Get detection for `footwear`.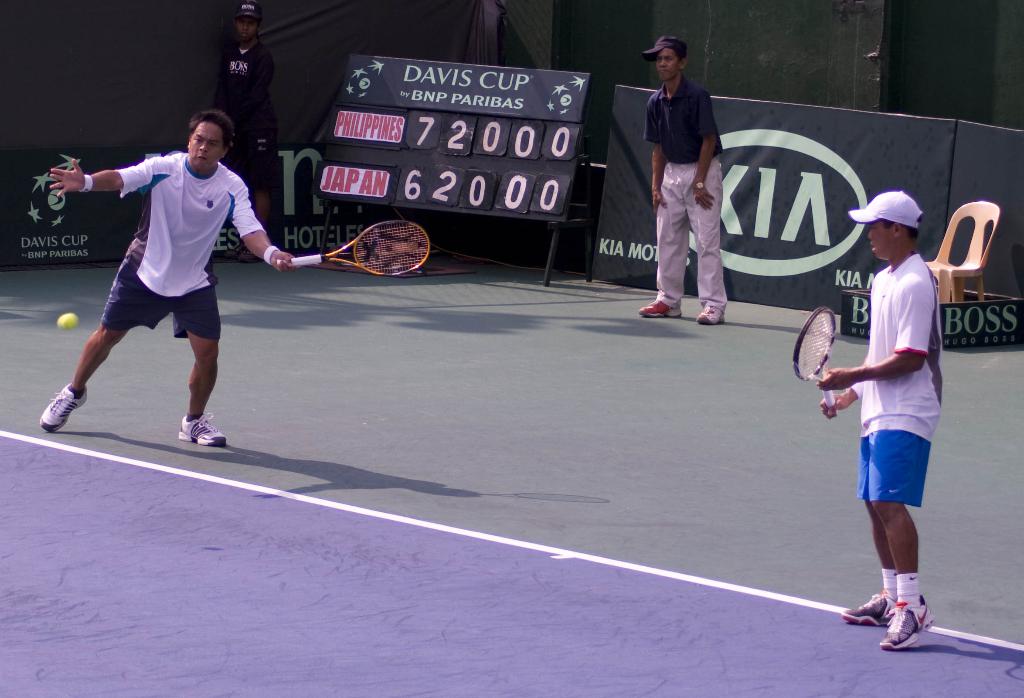
Detection: <bbox>840, 585, 904, 625</bbox>.
